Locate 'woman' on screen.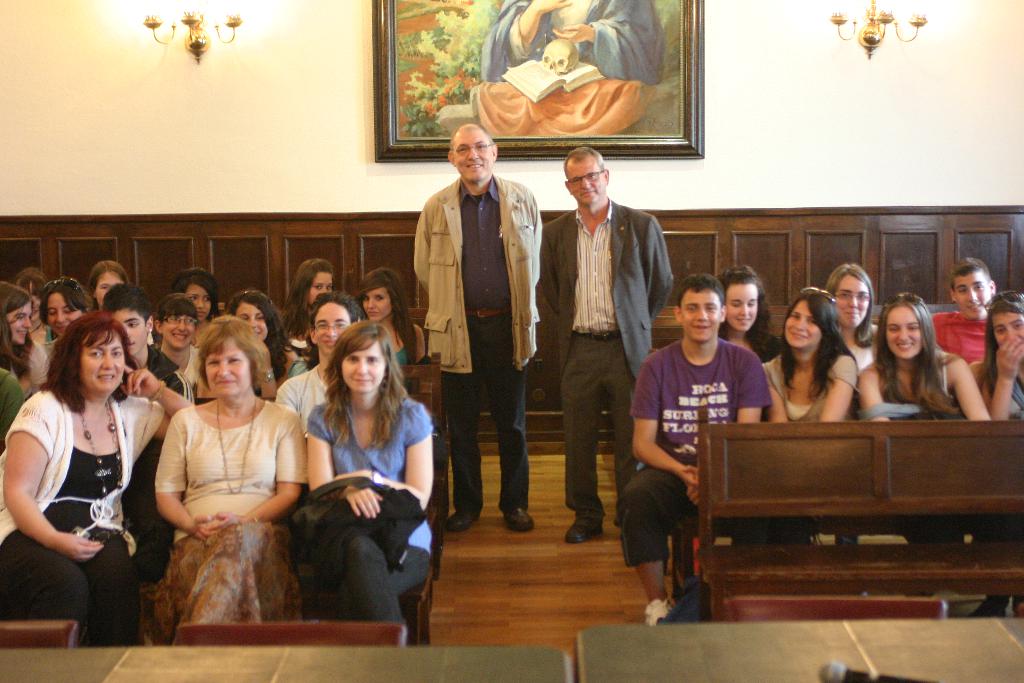
On screen at box=[857, 288, 993, 548].
